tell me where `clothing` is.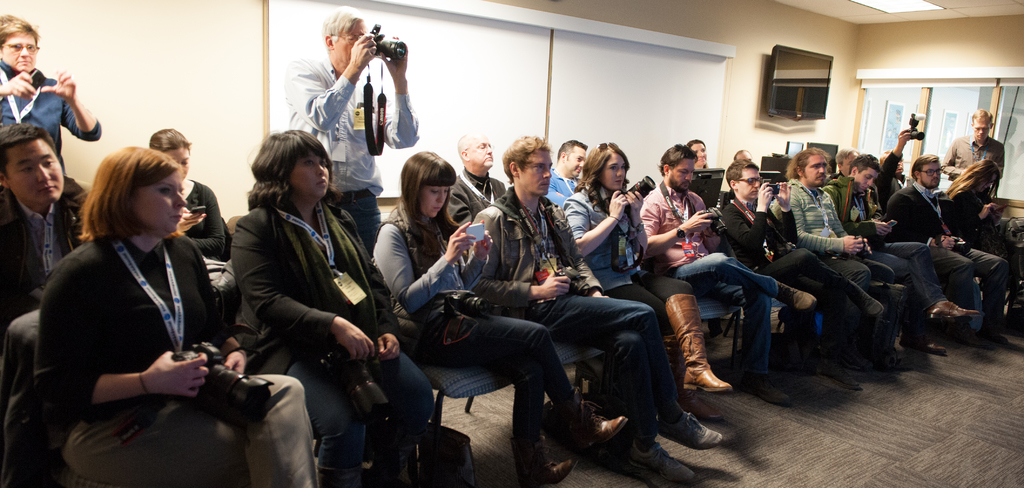
`clothing` is at l=950, t=192, r=1000, b=247.
